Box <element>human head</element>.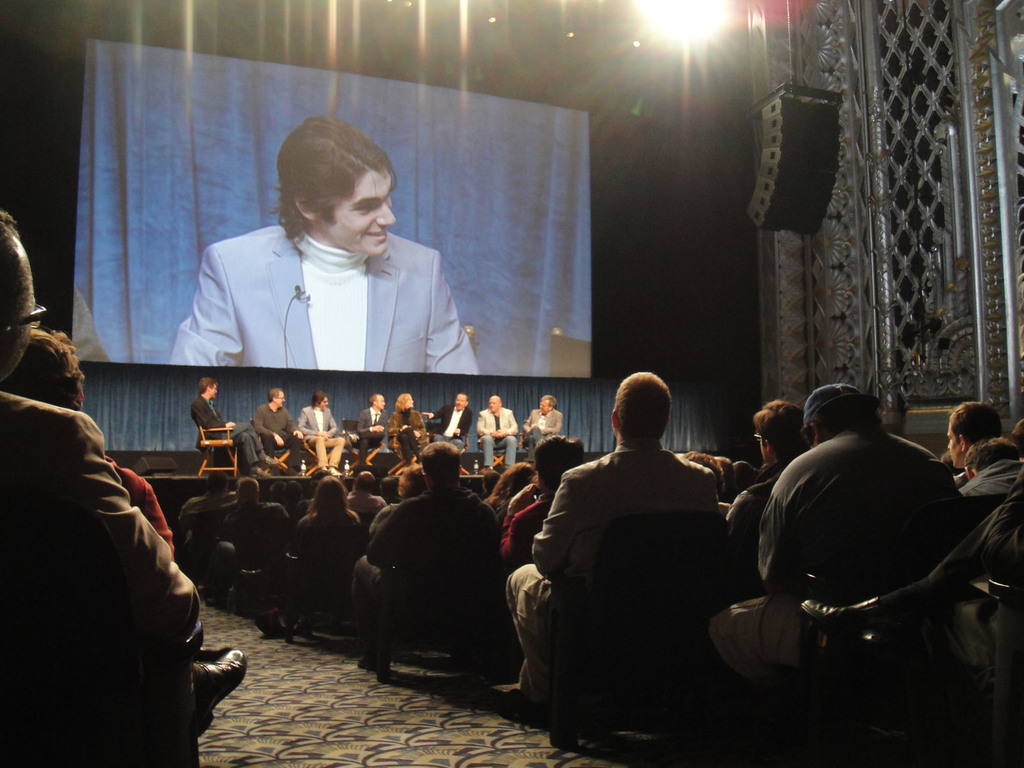
region(938, 452, 961, 476).
